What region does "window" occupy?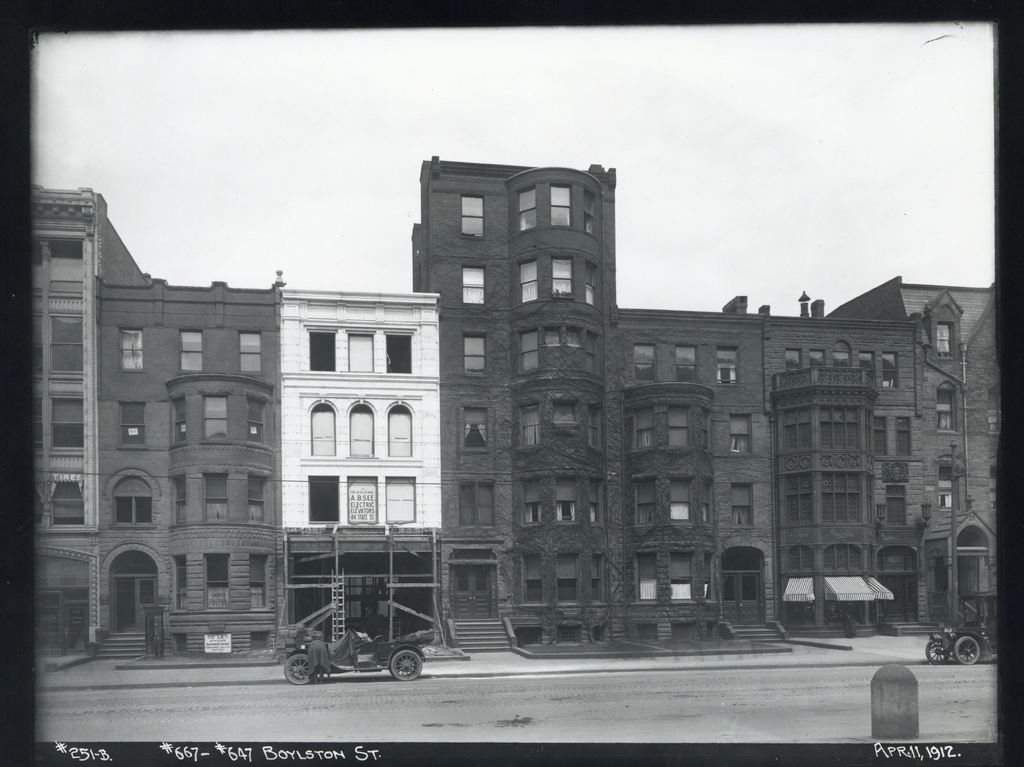
region(584, 263, 597, 303).
